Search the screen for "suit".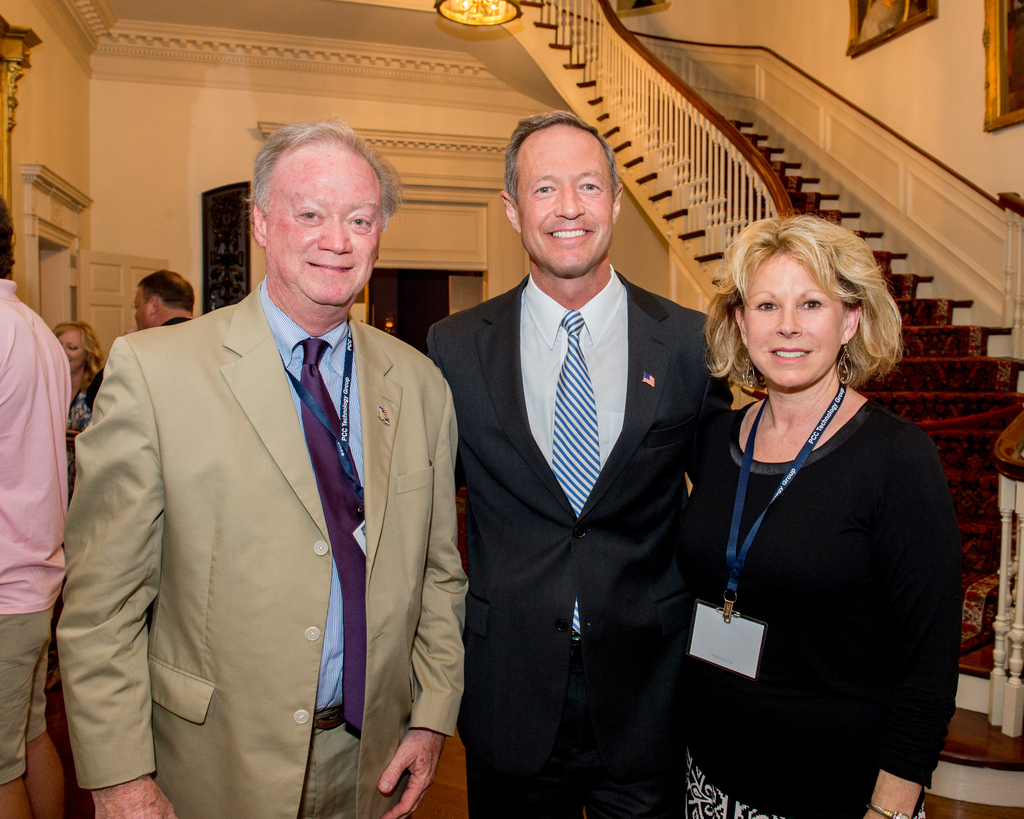
Found at left=54, top=279, right=476, bottom=817.
